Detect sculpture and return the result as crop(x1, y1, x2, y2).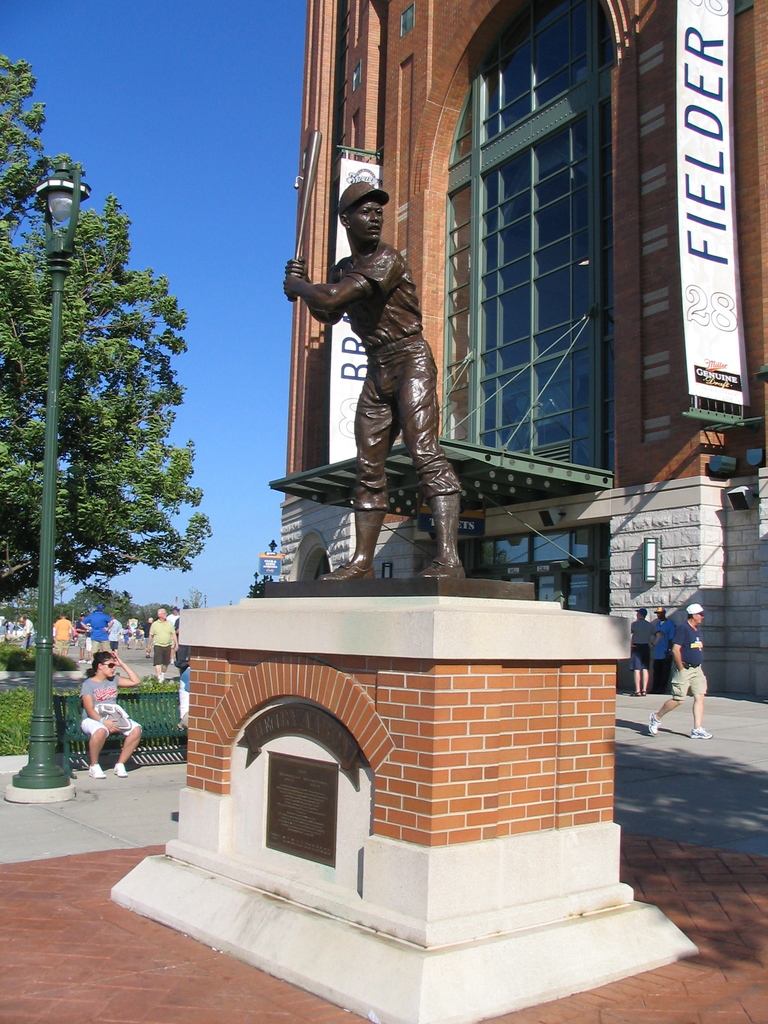
crop(287, 144, 482, 588).
